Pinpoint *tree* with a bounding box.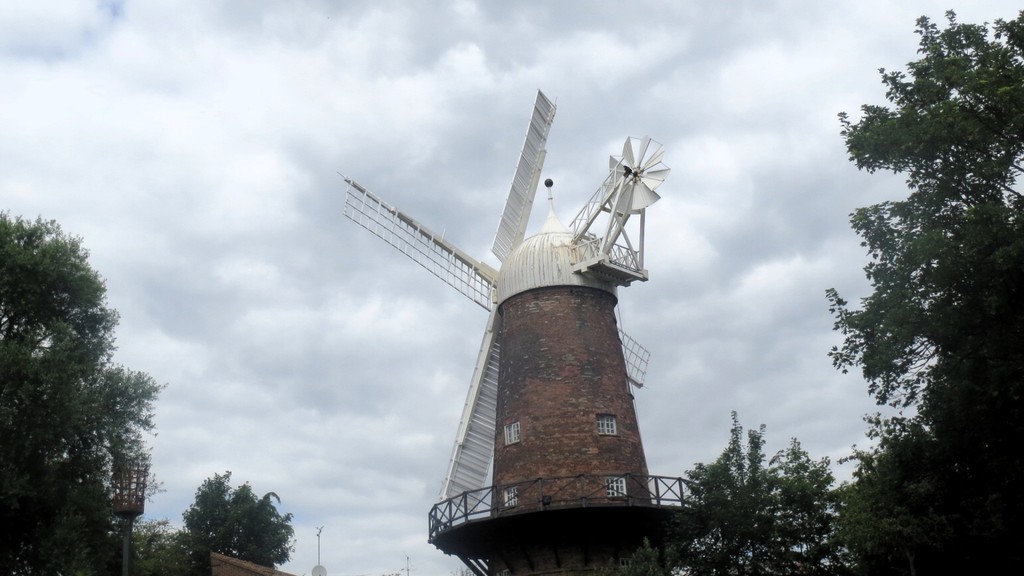
left=565, top=537, right=694, bottom=575.
